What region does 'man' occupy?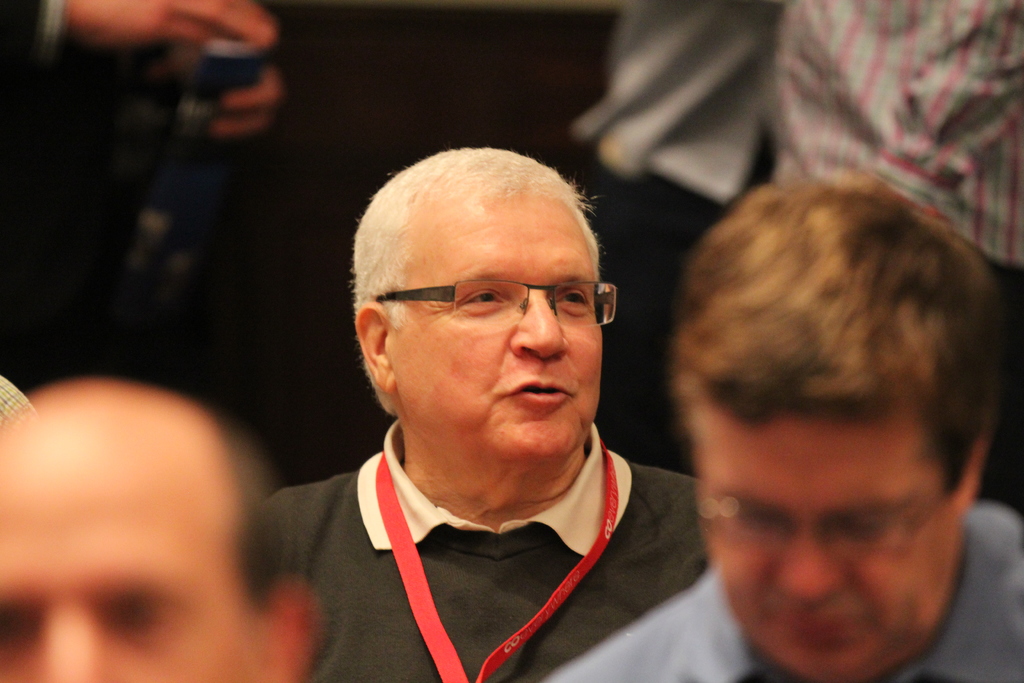
x1=248, y1=142, x2=696, y2=682.
